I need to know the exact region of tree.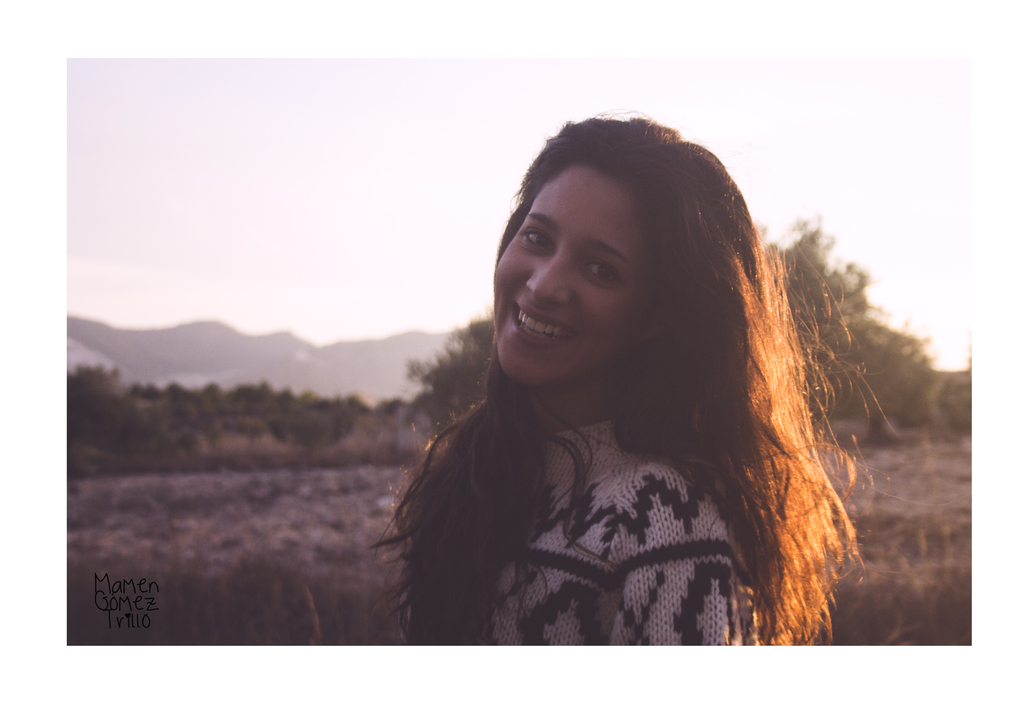
Region: 749:204:959:424.
